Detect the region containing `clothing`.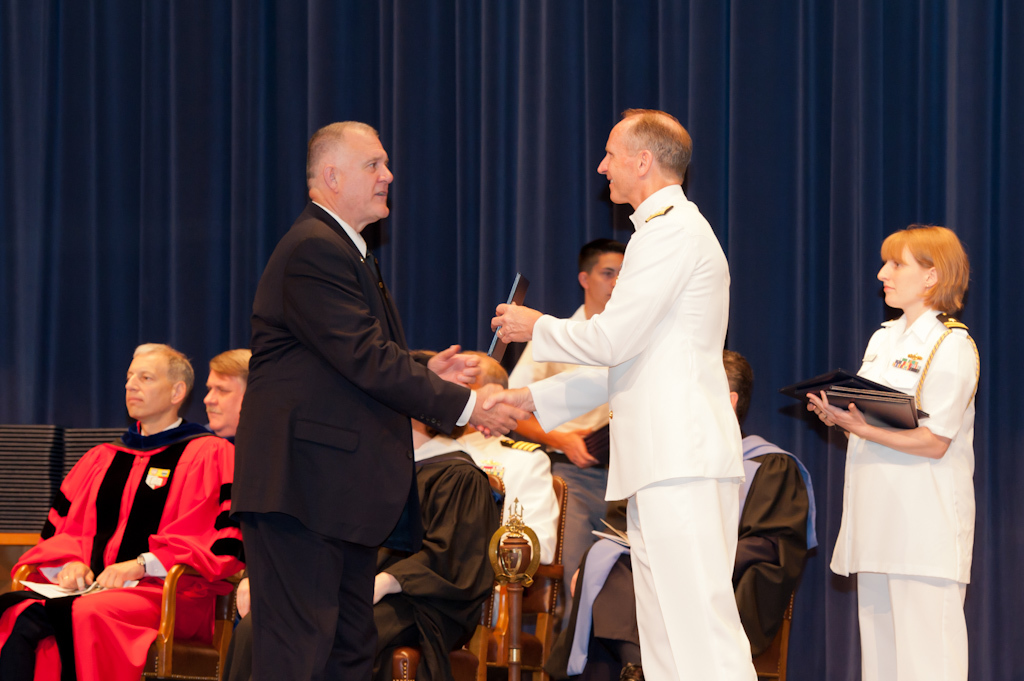
select_region(721, 426, 817, 640).
